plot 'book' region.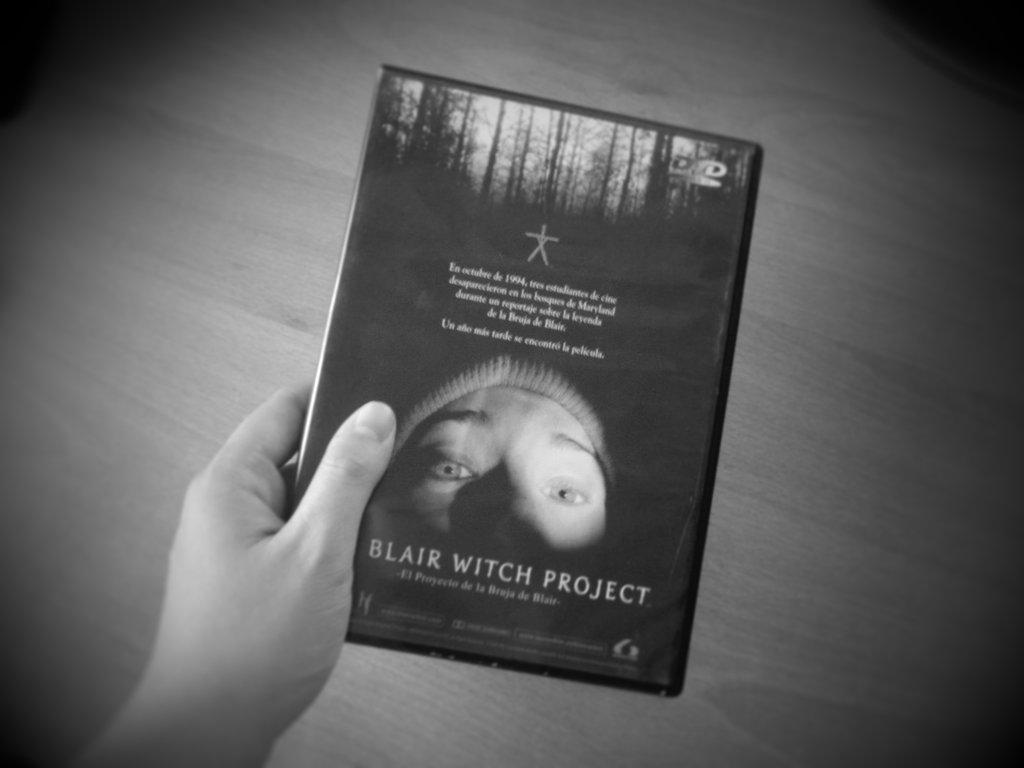
Plotted at left=210, top=58, right=785, bottom=735.
